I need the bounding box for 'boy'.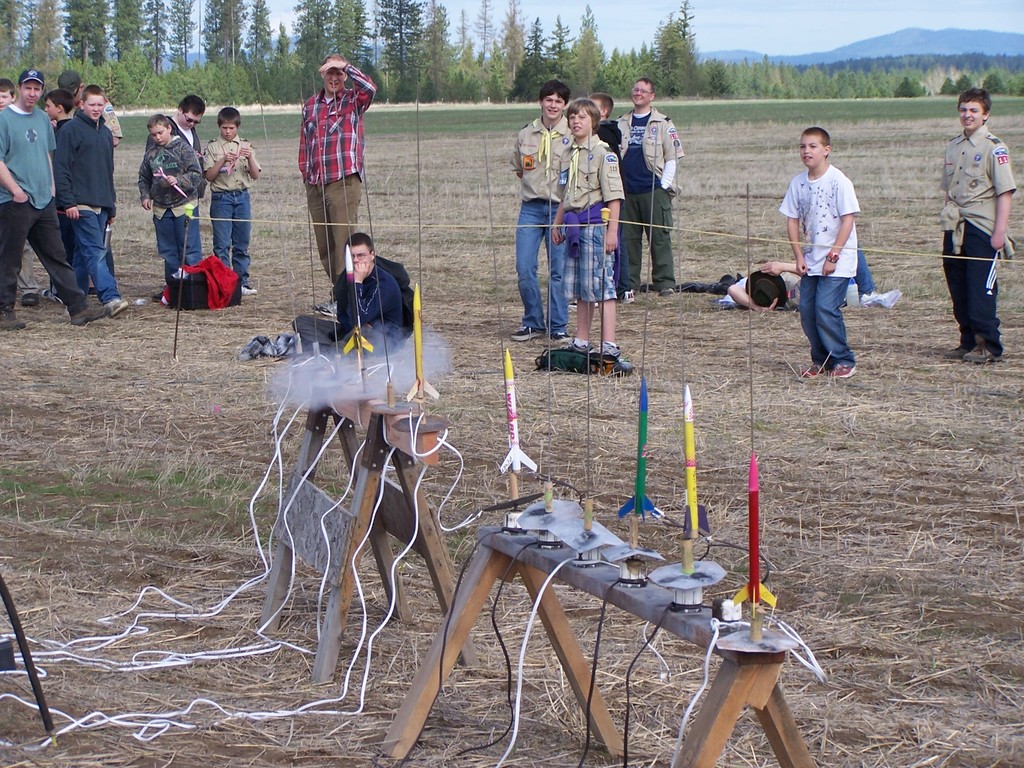
Here it is: crop(205, 107, 260, 299).
